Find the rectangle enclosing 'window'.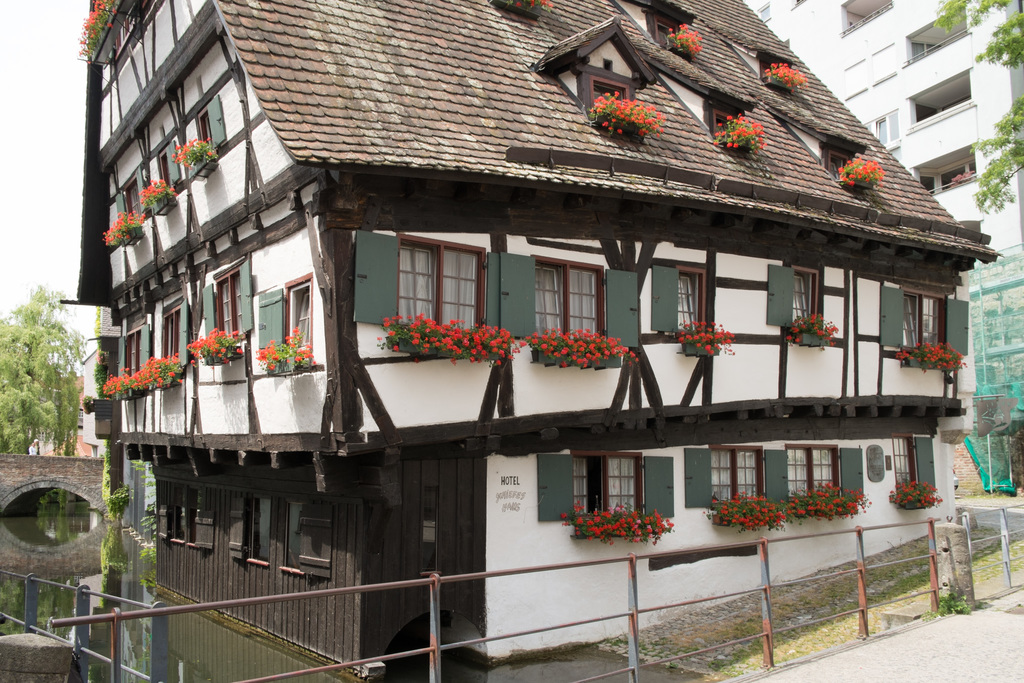
892,432,921,495.
